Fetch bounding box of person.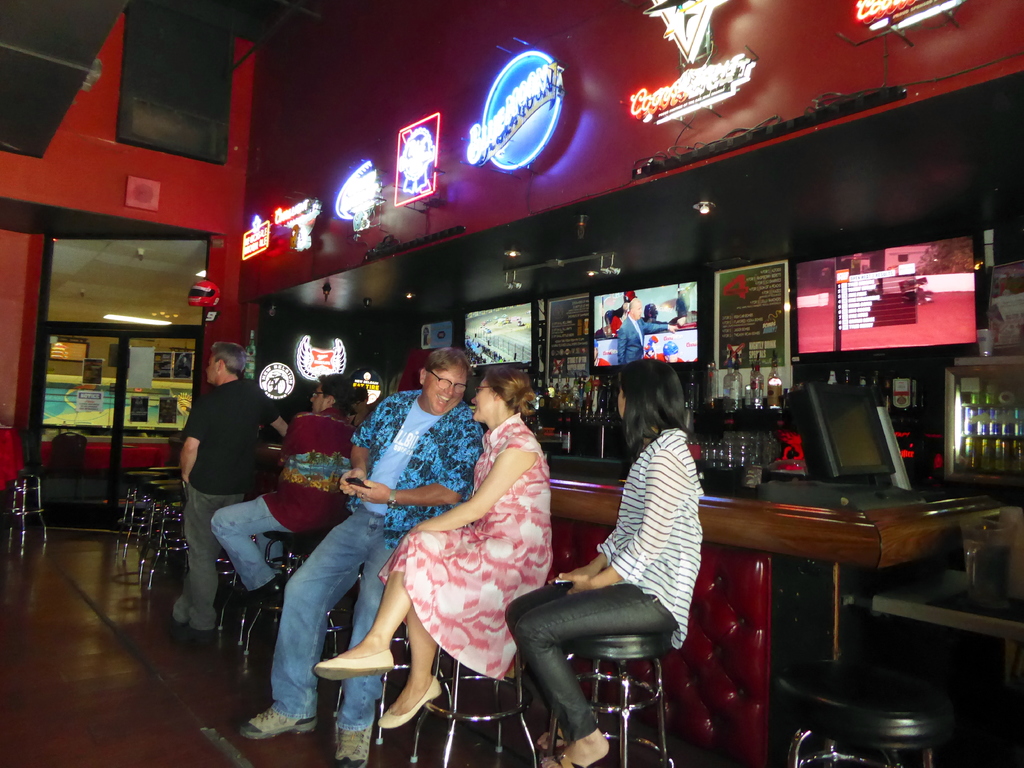
Bbox: left=593, top=335, right=612, bottom=369.
